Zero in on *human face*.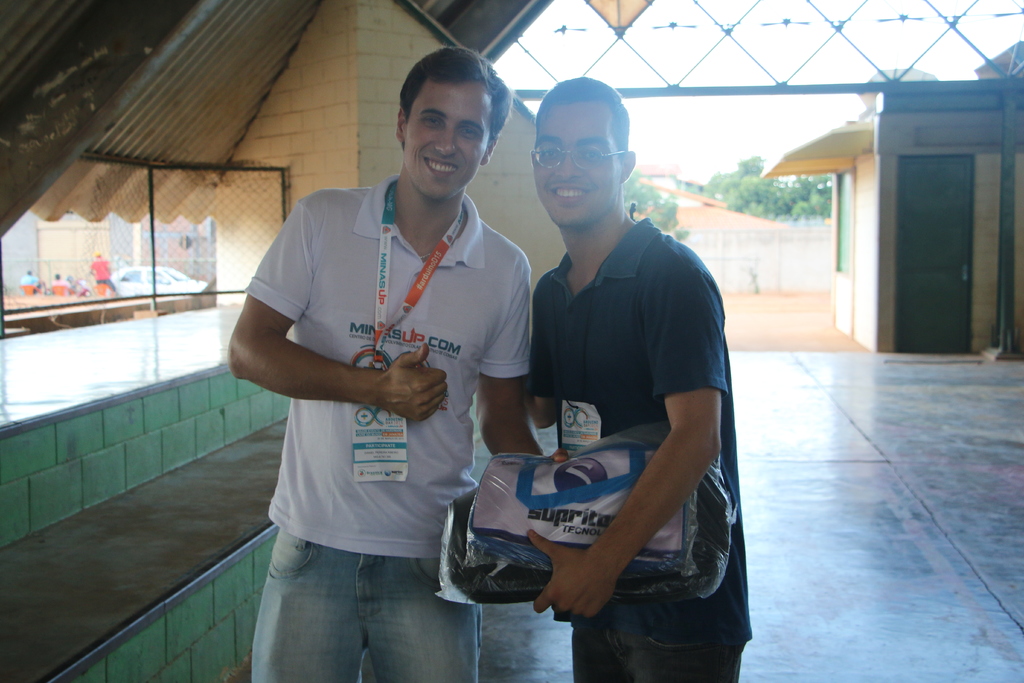
Zeroed in: x1=534 y1=106 x2=615 y2=225.
